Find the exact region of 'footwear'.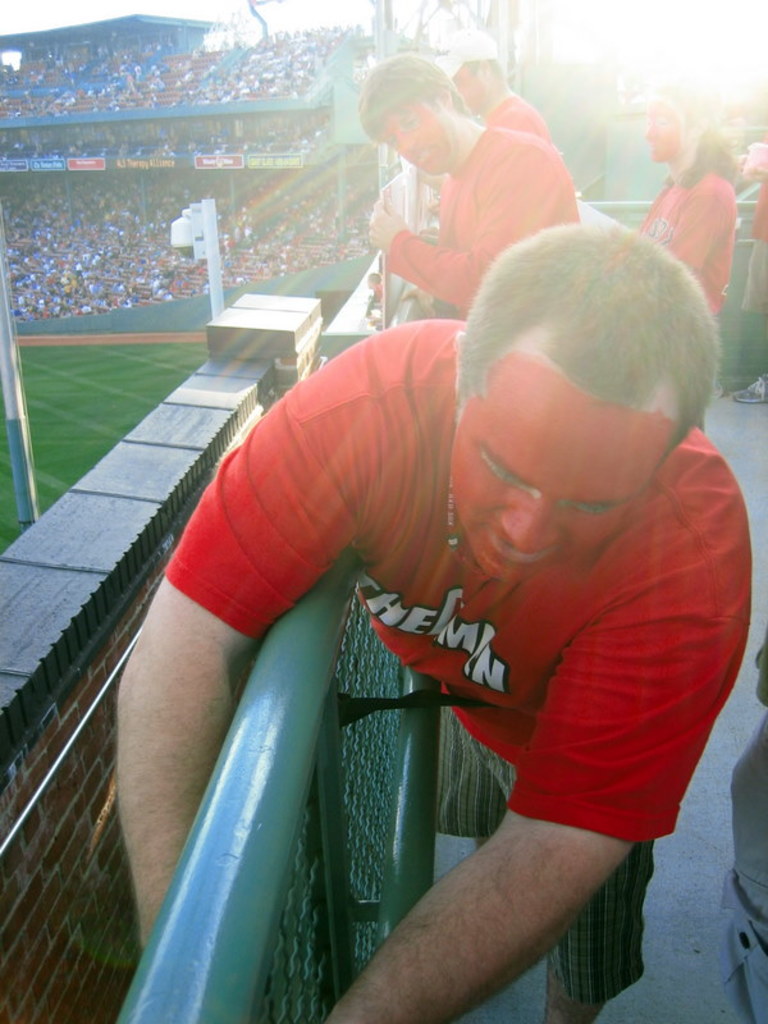
Exact region: pyautogui.locateOnScreen(732, 376, 767, 413).
